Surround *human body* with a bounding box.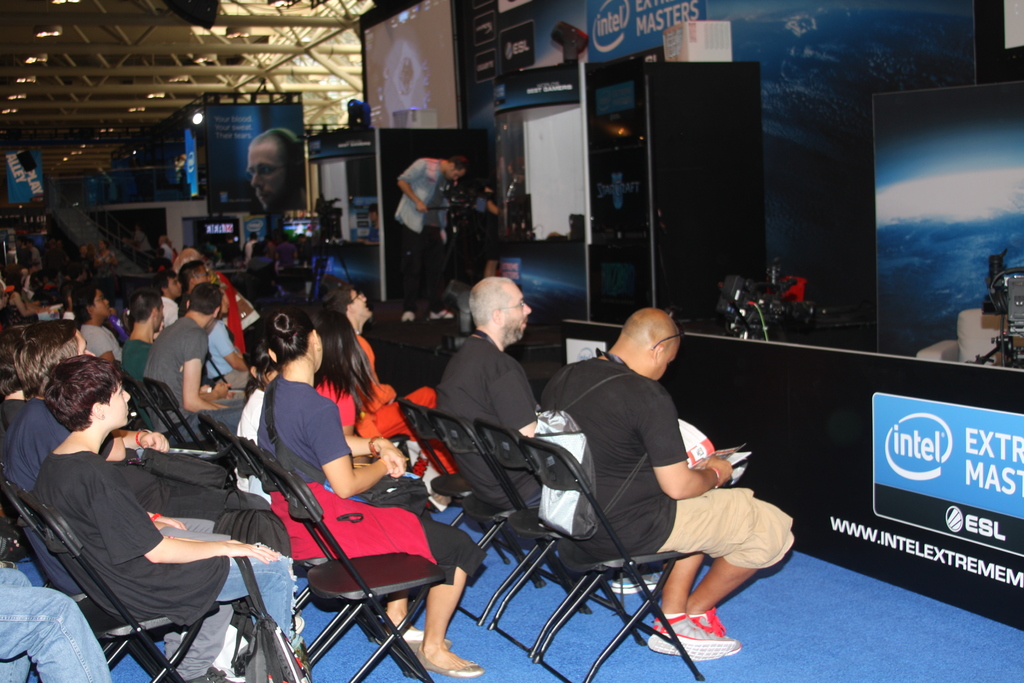
[40, 233, 67, 278].
